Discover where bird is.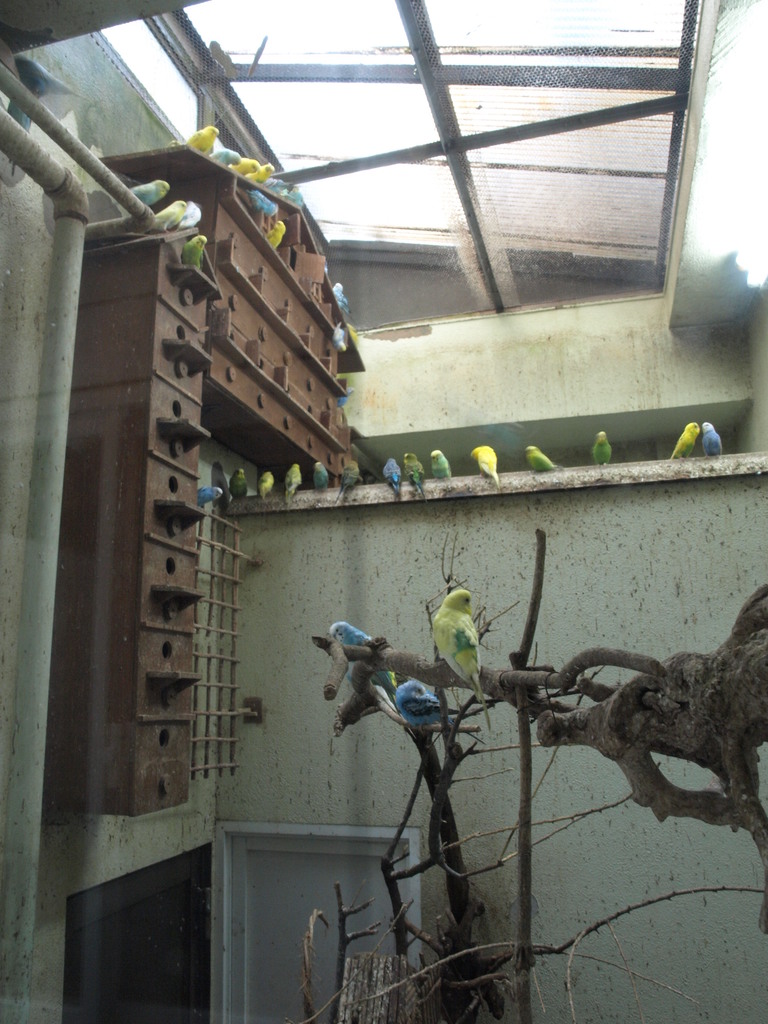
Discovered at box=[285, 462, 301, 513].
